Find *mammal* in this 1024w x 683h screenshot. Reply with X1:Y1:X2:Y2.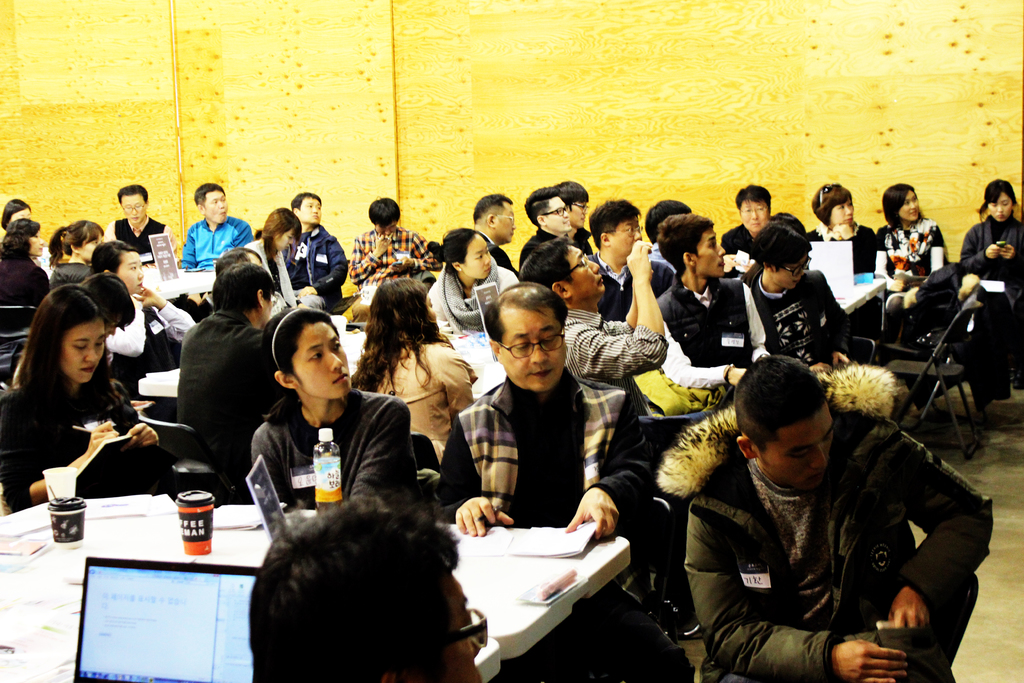
247:304:422:510.
